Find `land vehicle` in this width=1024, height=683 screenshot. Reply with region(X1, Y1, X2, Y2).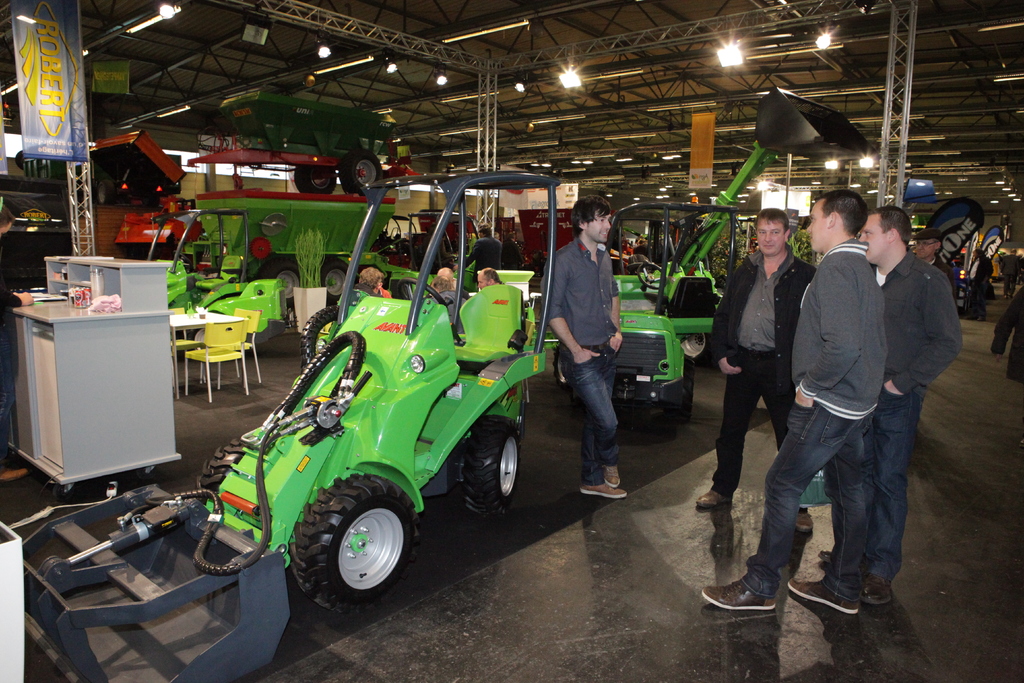
region(614, 85, 871, 368).
